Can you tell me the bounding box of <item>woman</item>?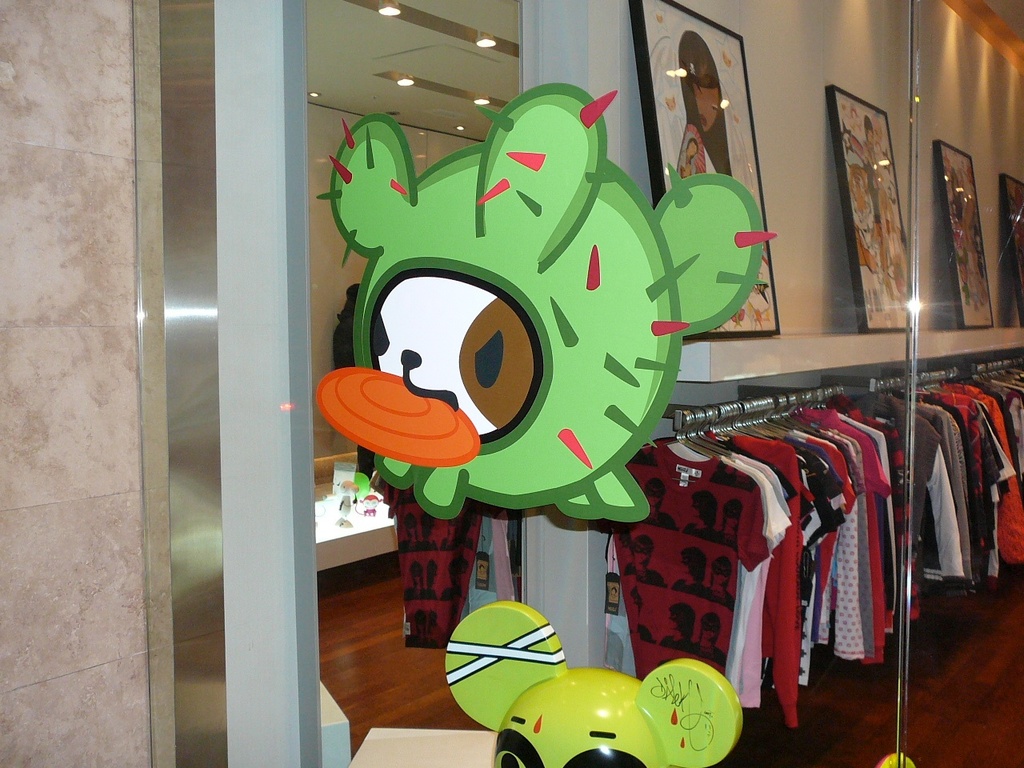
{"left": 674, "top": 31, "right": 732, "bottom": 181}.
